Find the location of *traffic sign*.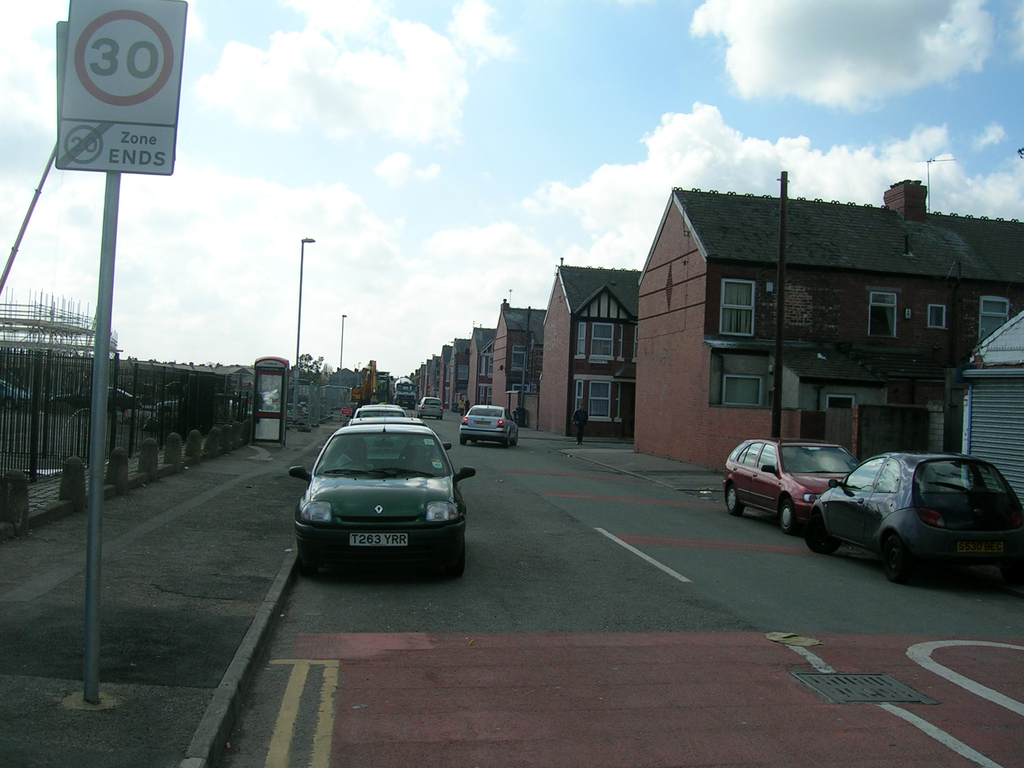
Location: [left=63, top=0, right=186, bottom=175].
